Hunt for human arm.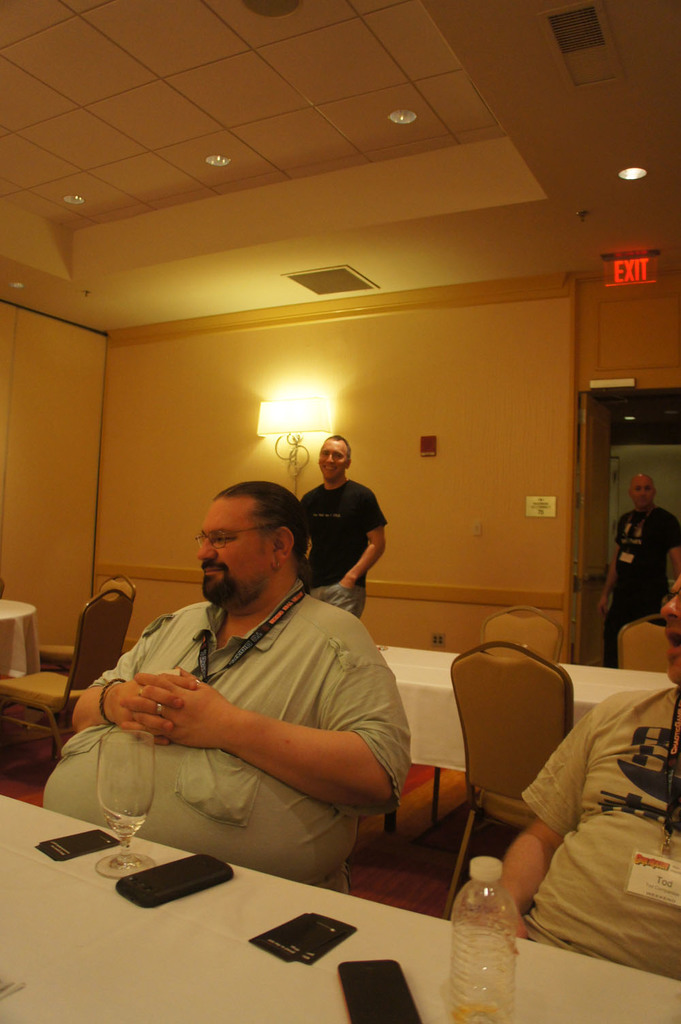
Hunted down at (x1=571, y1=510, x2=614, y2=615).
